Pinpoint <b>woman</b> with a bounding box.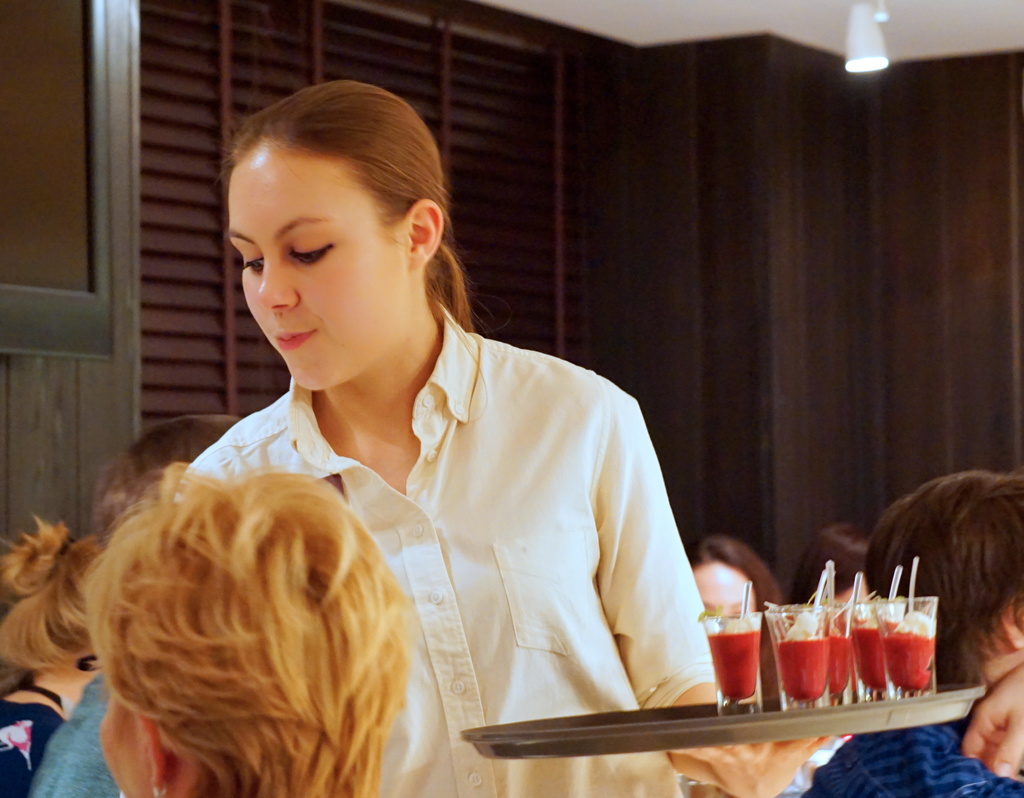
l=0, t=518, r=122, b=797.
